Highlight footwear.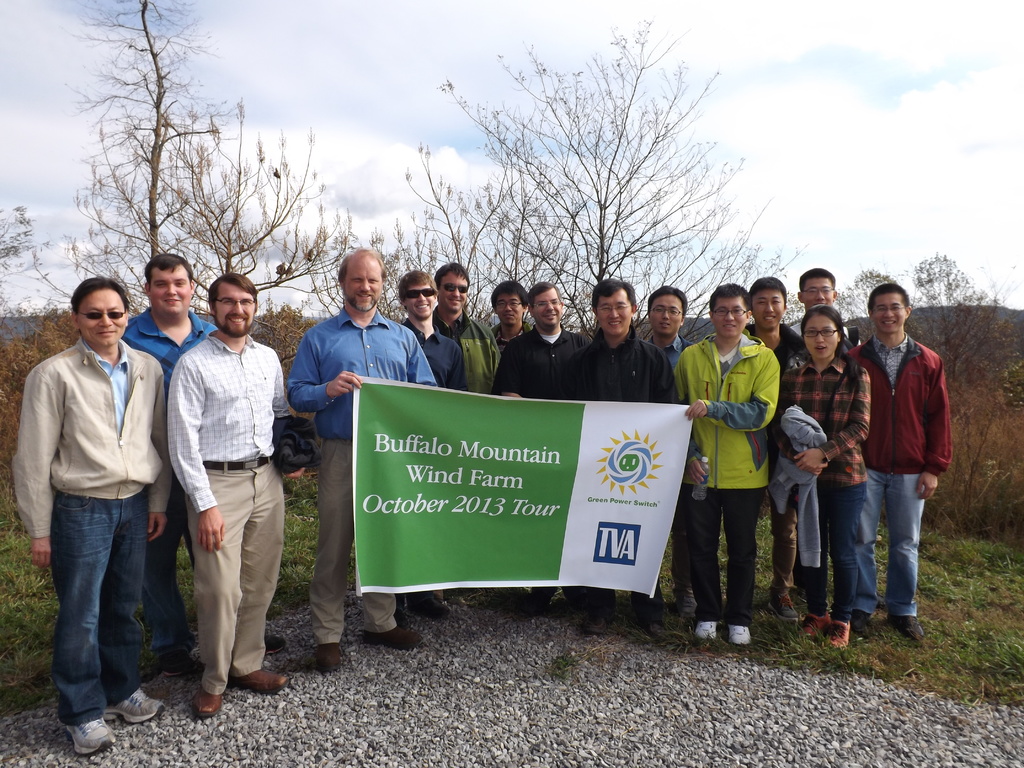
Highlighted region: [805, 611, 826, 641].
